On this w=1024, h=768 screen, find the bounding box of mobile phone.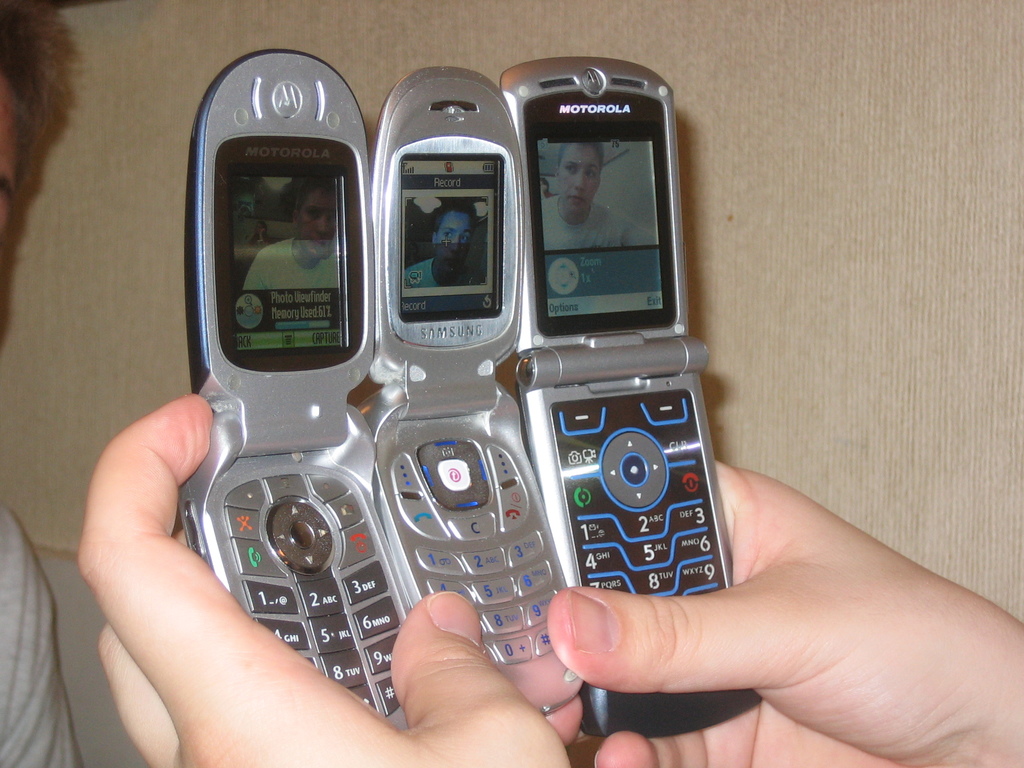
Bounding box: select_region(352, 65, 588, 720).
